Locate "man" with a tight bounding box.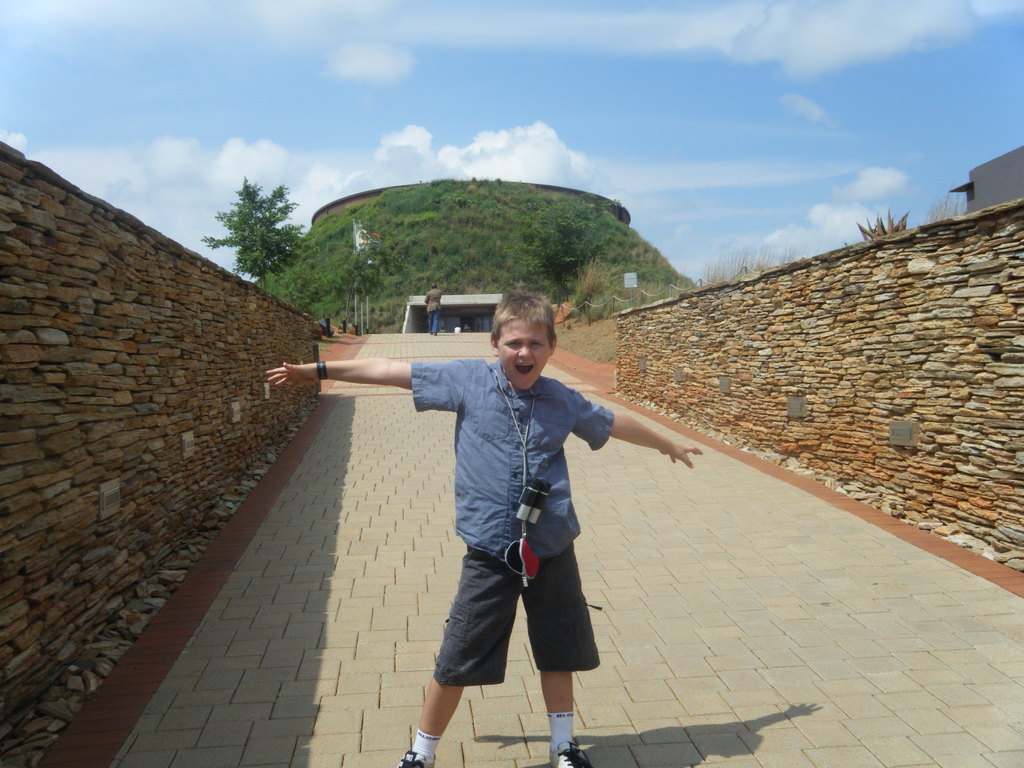
pyautogui.locateOnScreen(423, 280, 446, 331).
